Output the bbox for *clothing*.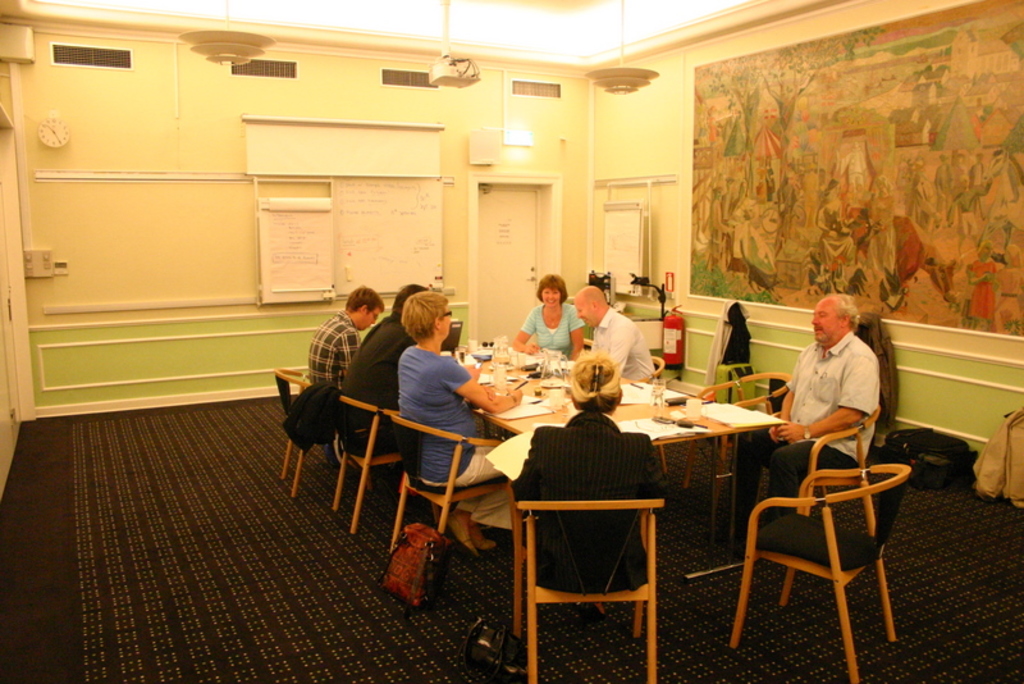
left=710, top=328, right=887, bottom=528.
